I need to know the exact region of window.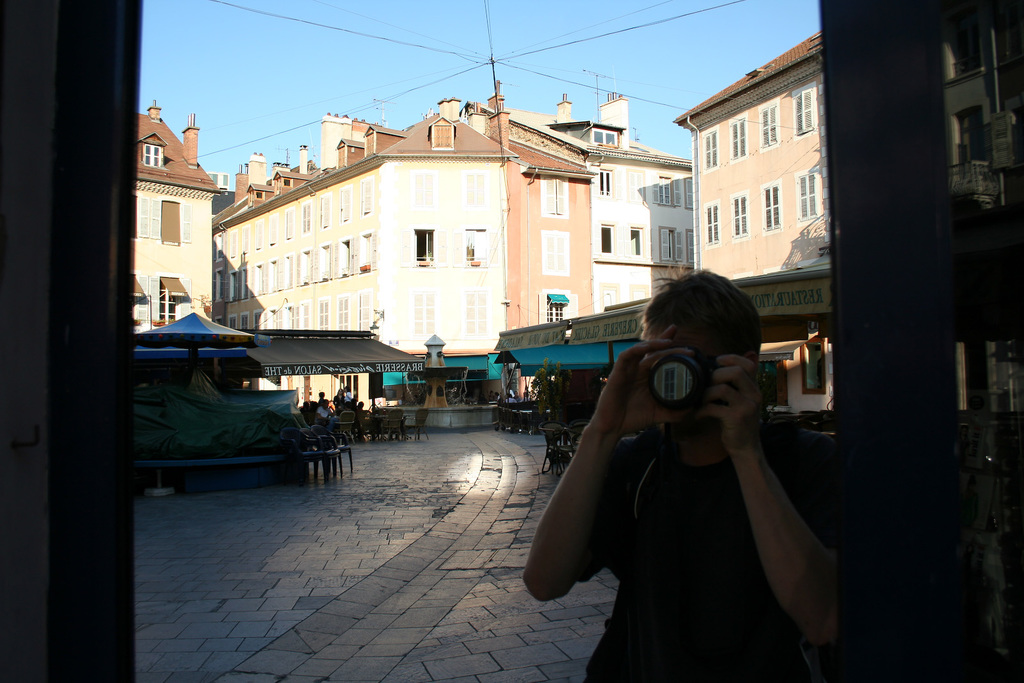
Region: left=629, top=227, right=646, bottom=252.
